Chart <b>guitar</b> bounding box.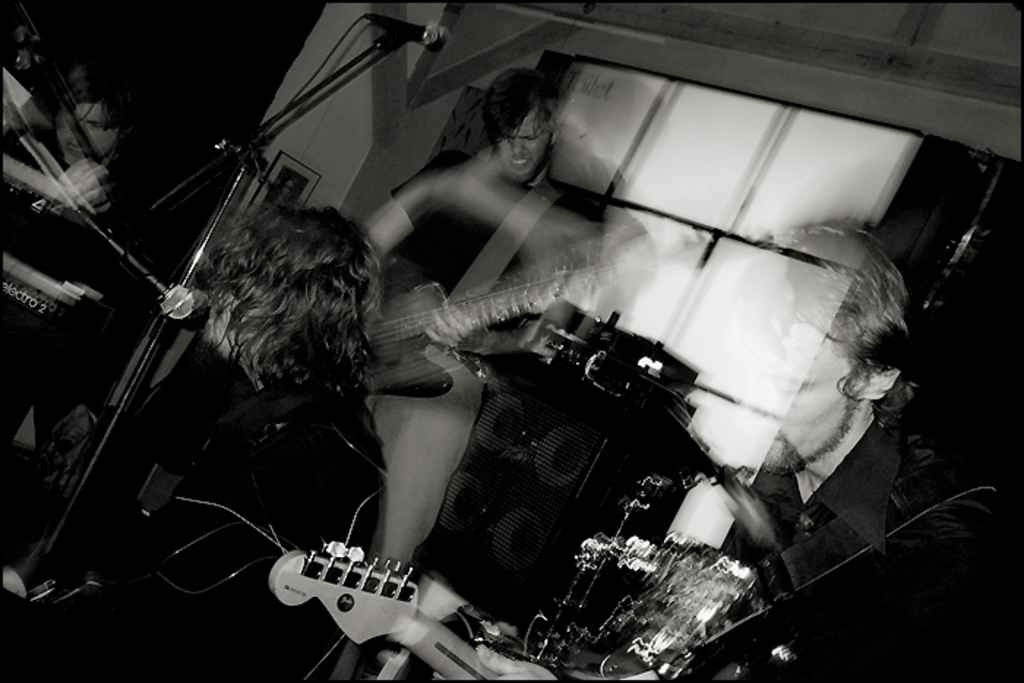
Charted: select_region(367, 260, 641, 407).
